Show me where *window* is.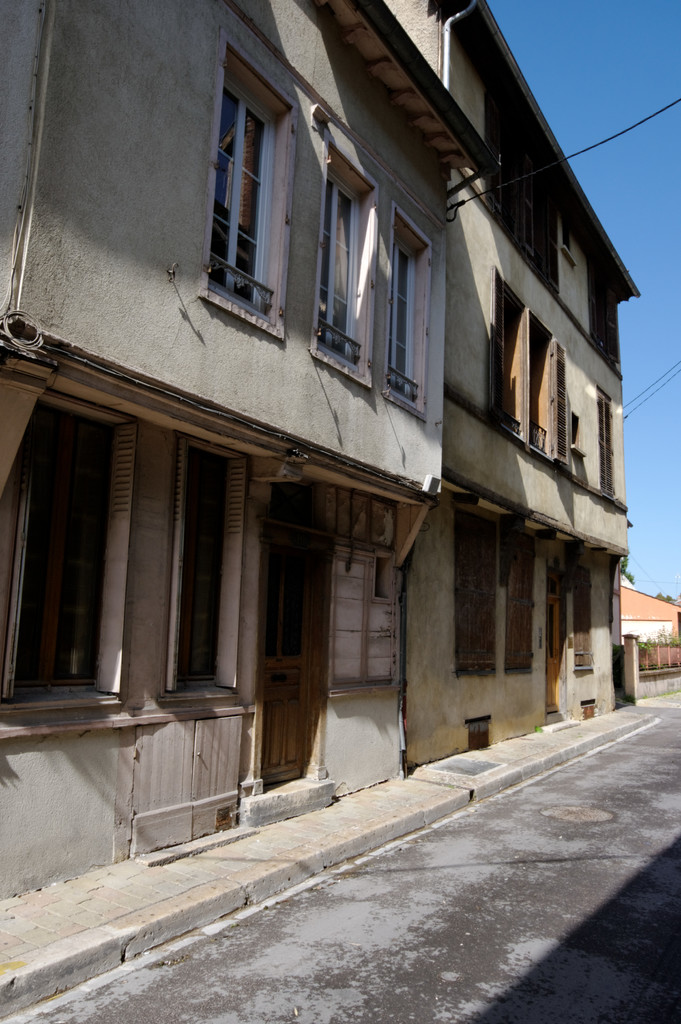
*window* is at 498:536:537:680.
